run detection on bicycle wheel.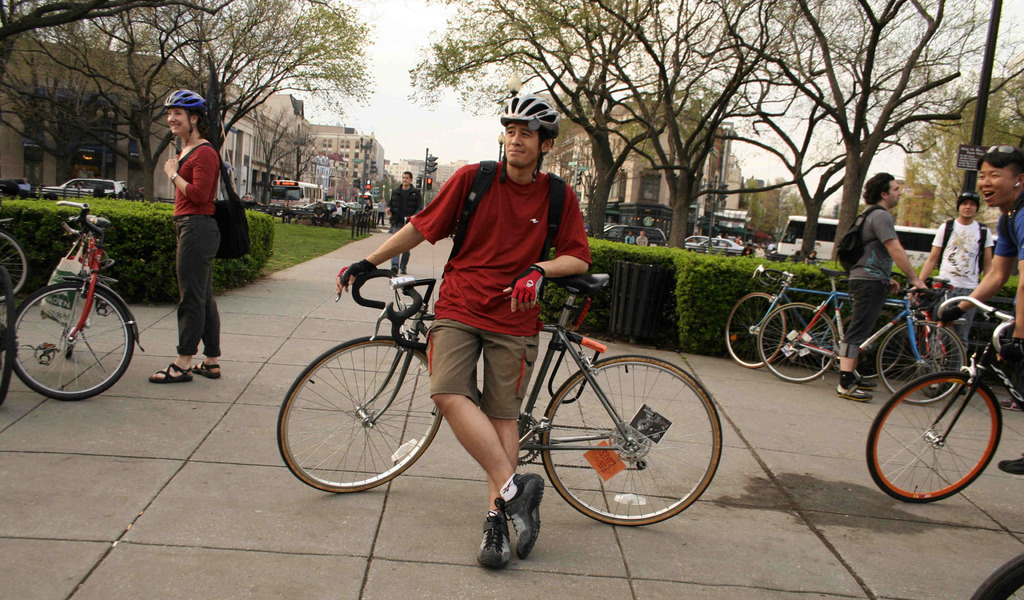
Result: locate(0, 322, 22, 401).
